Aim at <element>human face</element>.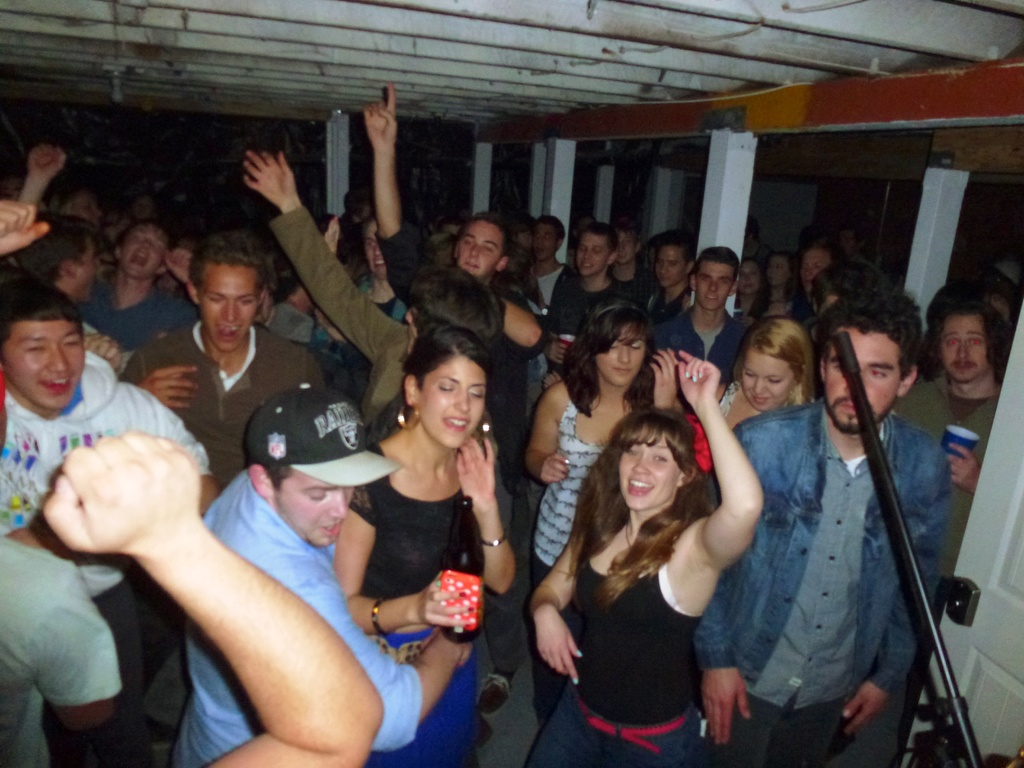
Aimed at (121, 225, 170, 274).
